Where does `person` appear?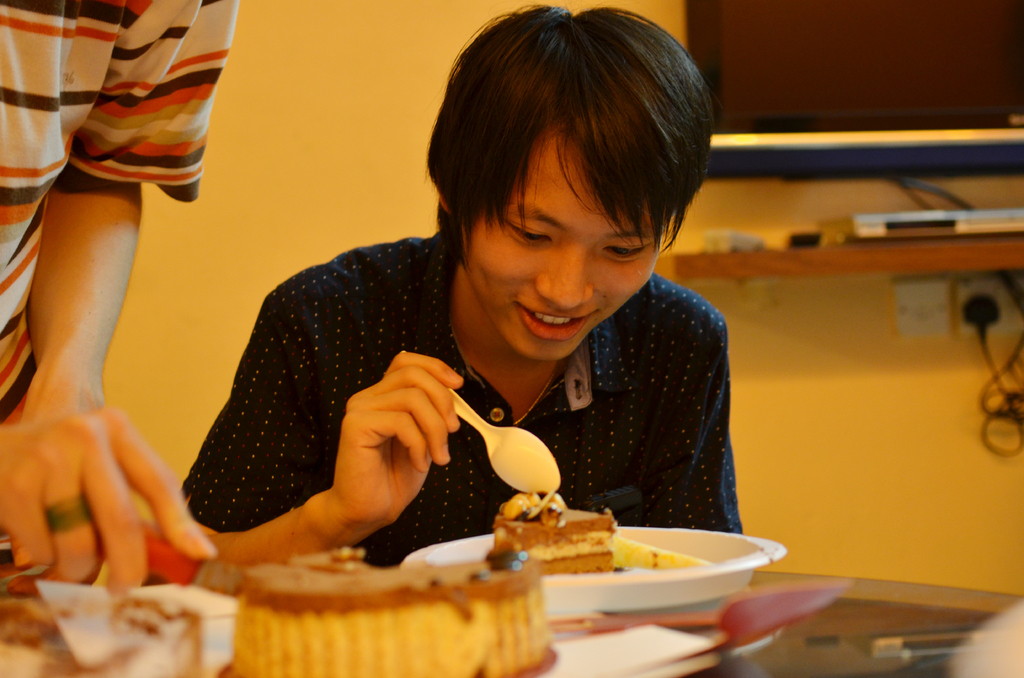
Appears at <bbox>0, 0, 232, 596</bbox>.
